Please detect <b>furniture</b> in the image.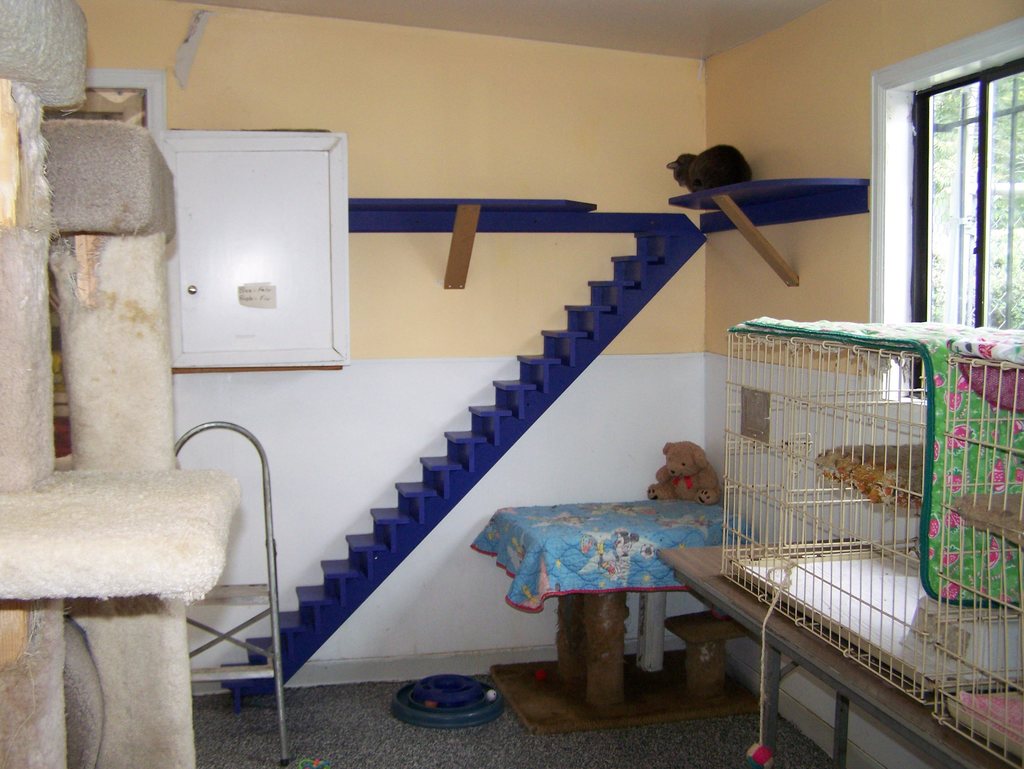
select_region(472, 499, 757, 733).
